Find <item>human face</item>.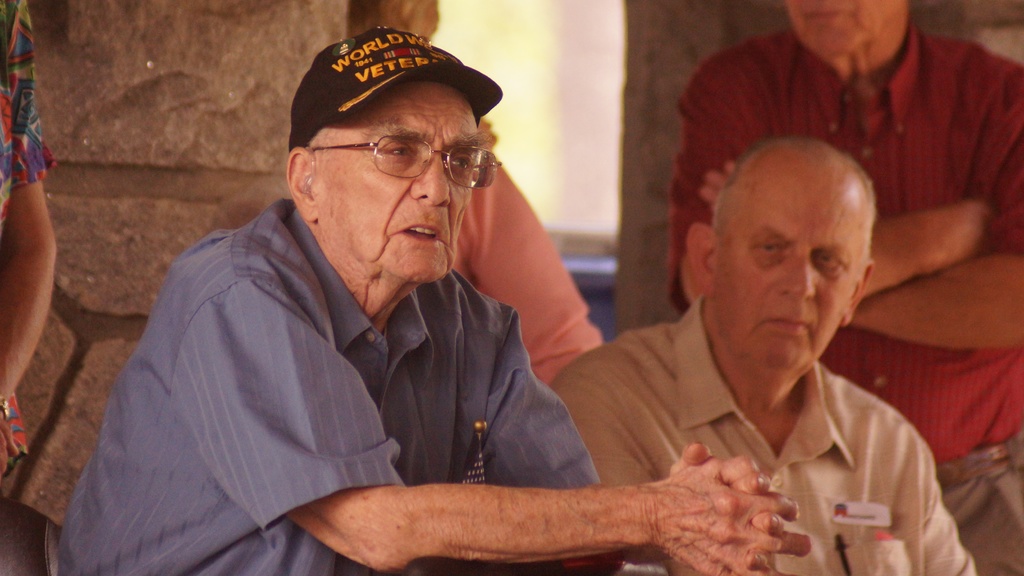
locate(720, 149, 868, 374).
